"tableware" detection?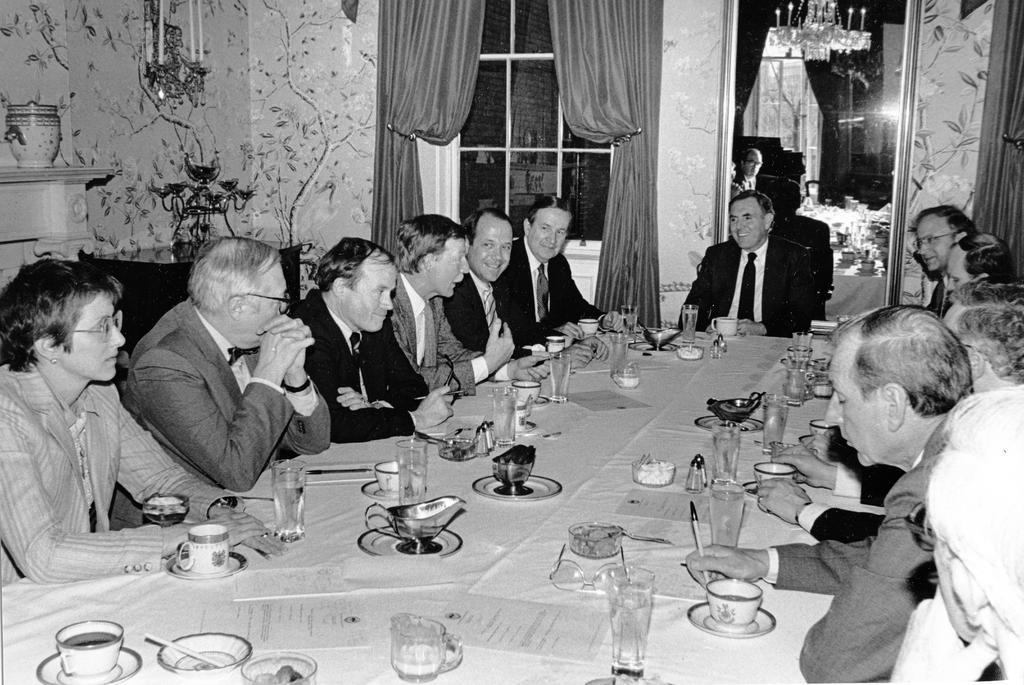
<region>545, 332, 564, 361</region>
